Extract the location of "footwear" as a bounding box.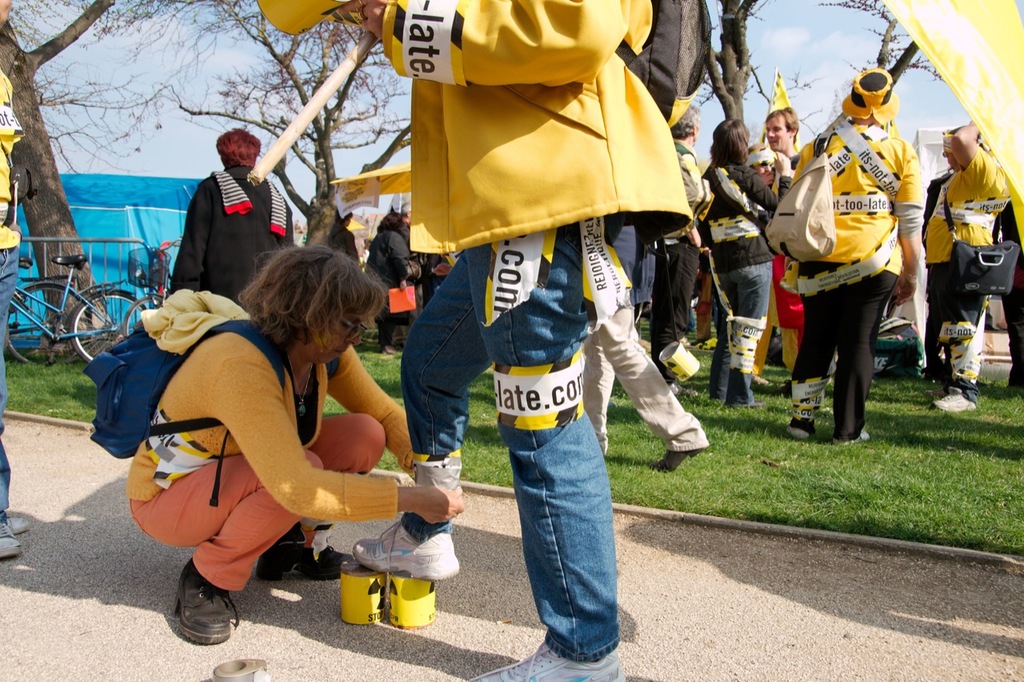
[left=466, top=639, right=628, bottom=681].
